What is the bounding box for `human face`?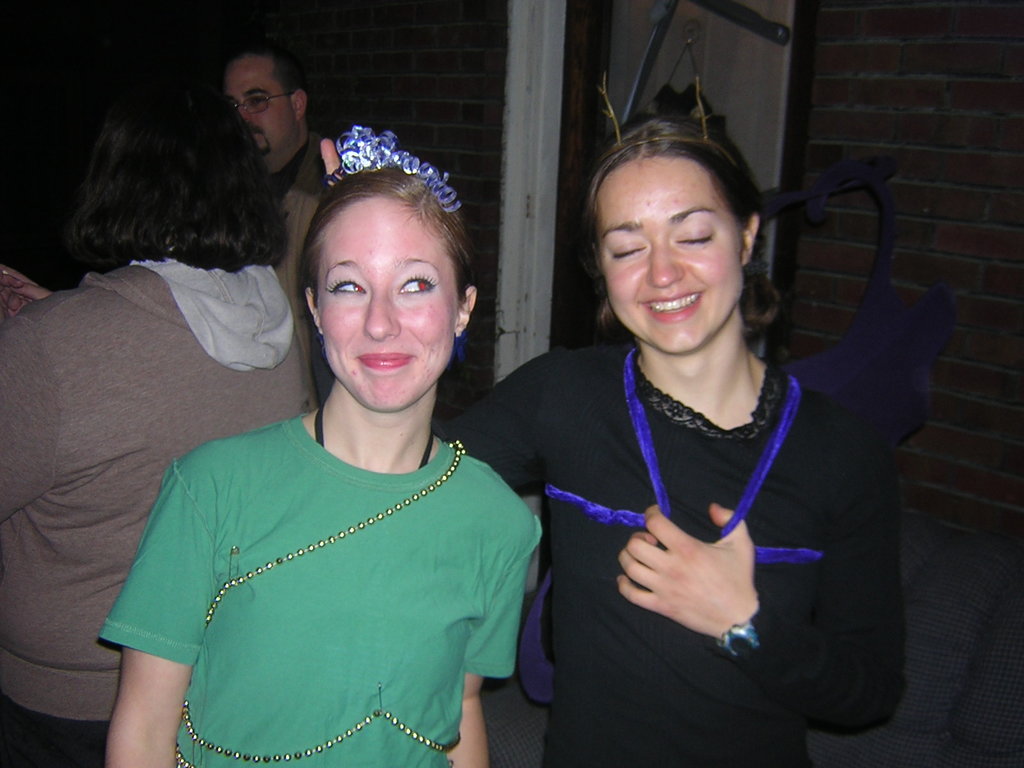
bbox(318, 198, 458, 416).
